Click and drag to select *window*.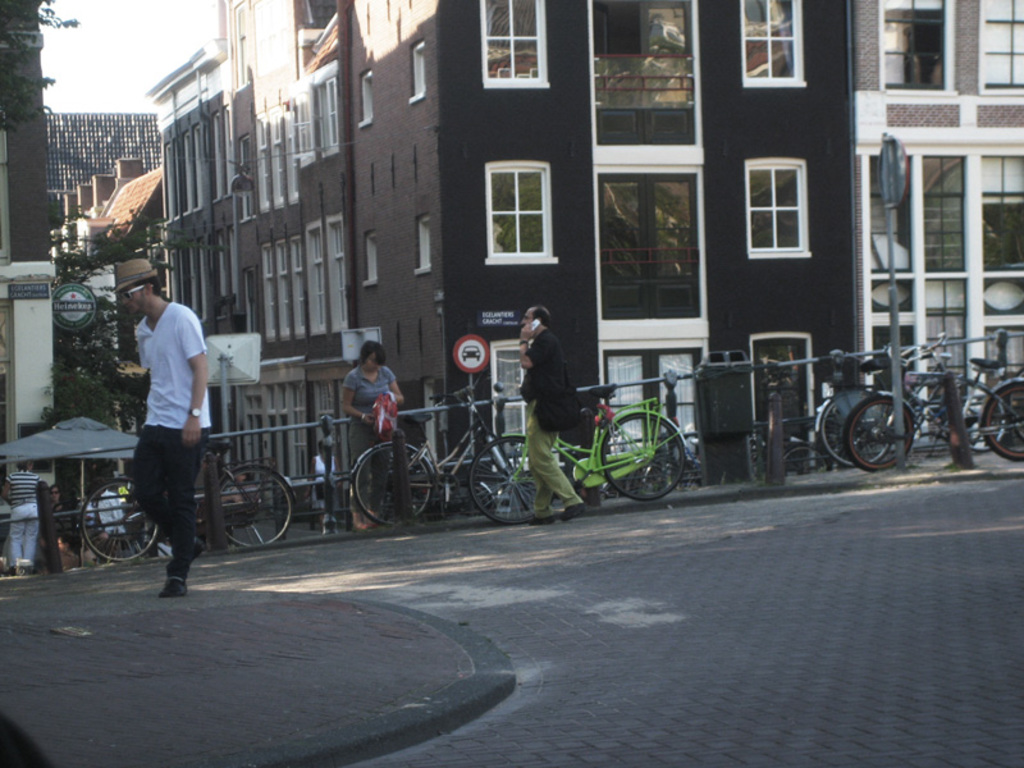
Selection: BBox(481, 156, 562, 265).
